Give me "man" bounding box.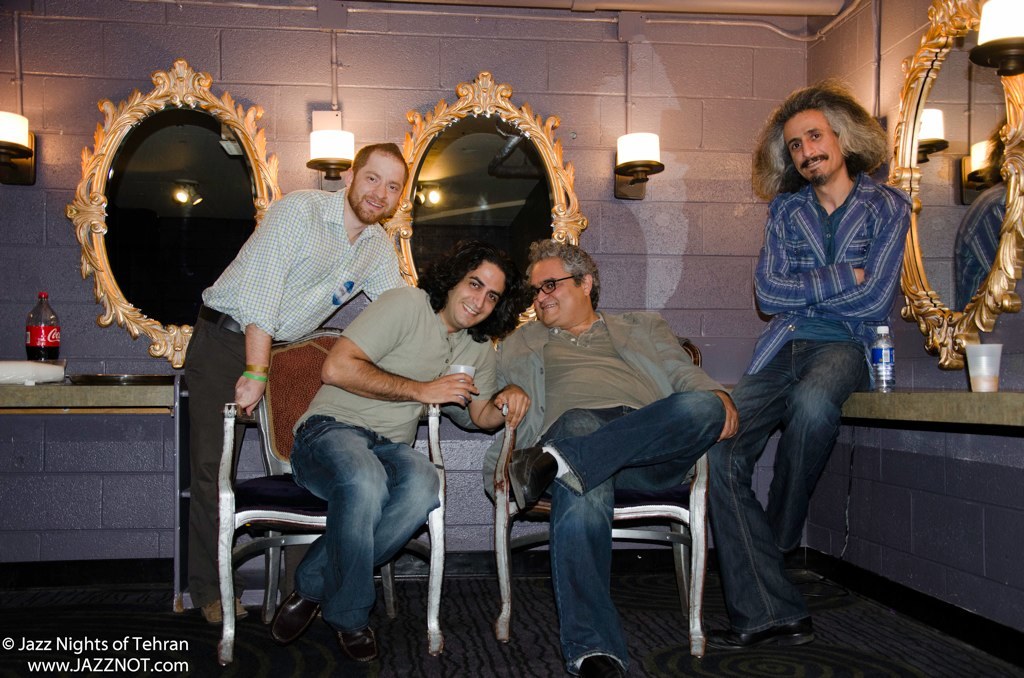
493/232/755/661.
